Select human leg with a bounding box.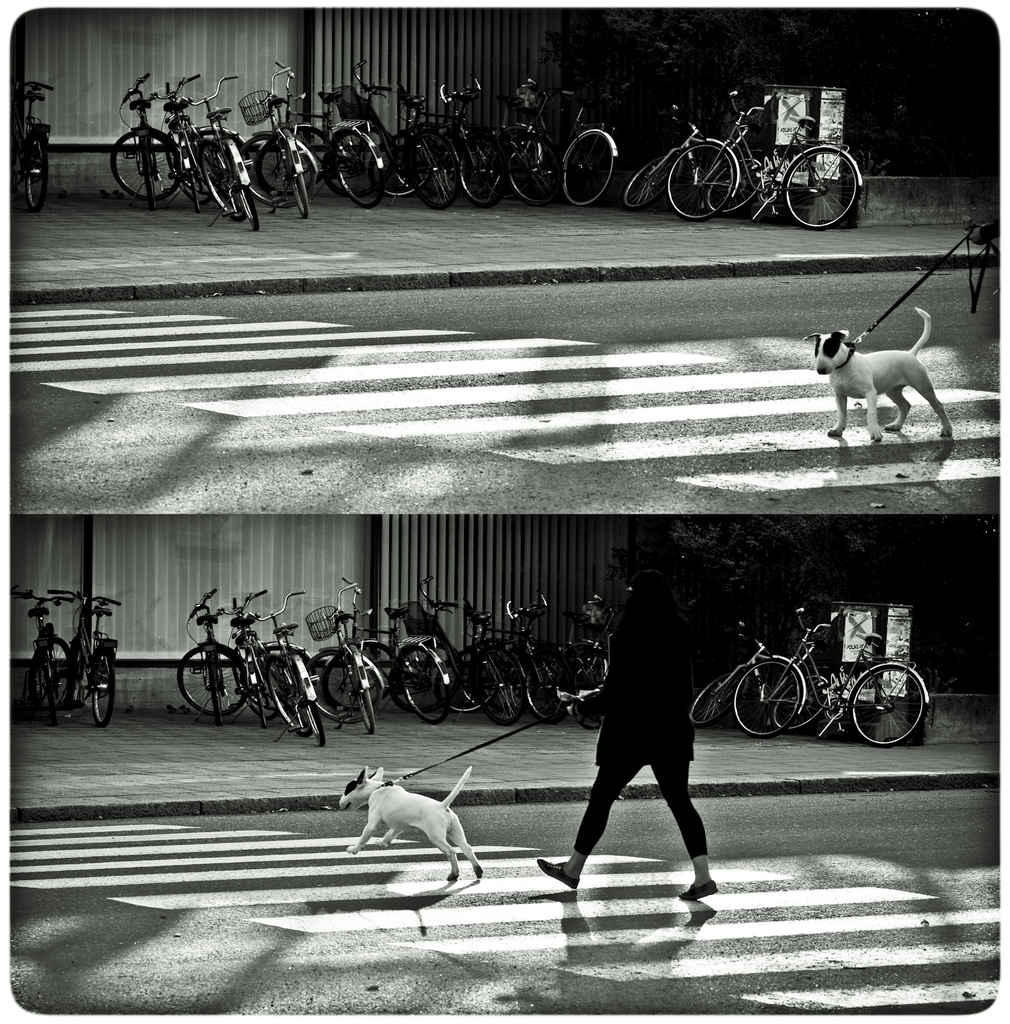
pyautogui.locateOnScreen(665, 724, 719, 906).
